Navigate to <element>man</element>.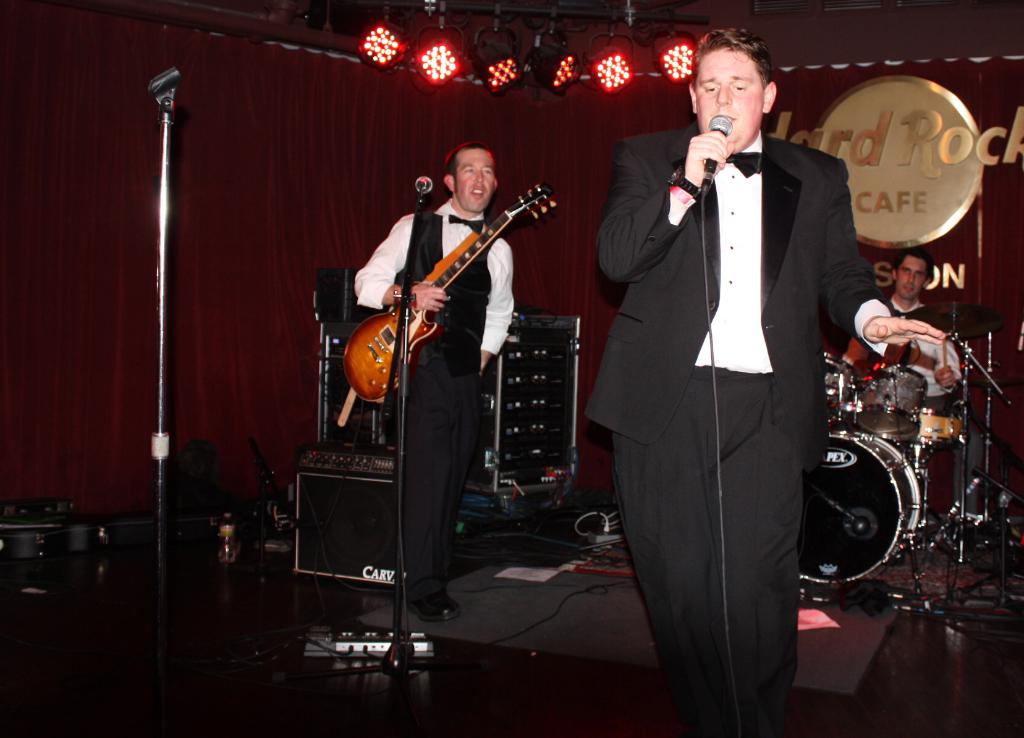
Navigation target: l=588, t=25, r=884, b=720.
